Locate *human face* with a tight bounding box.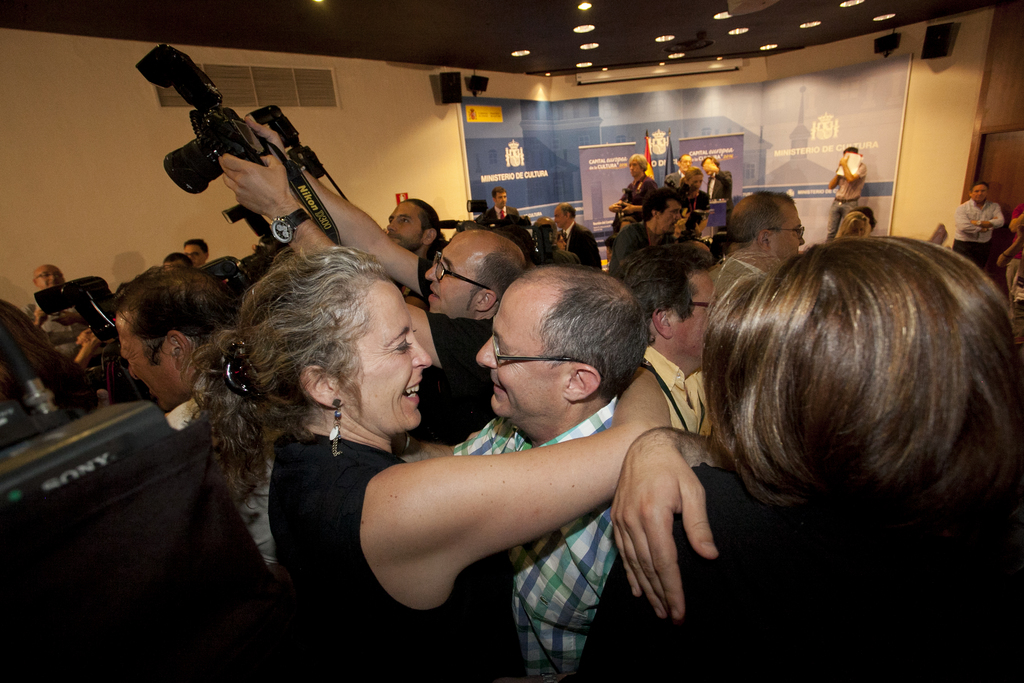
(x1=339, y1=279, x2=426, y2=435).
